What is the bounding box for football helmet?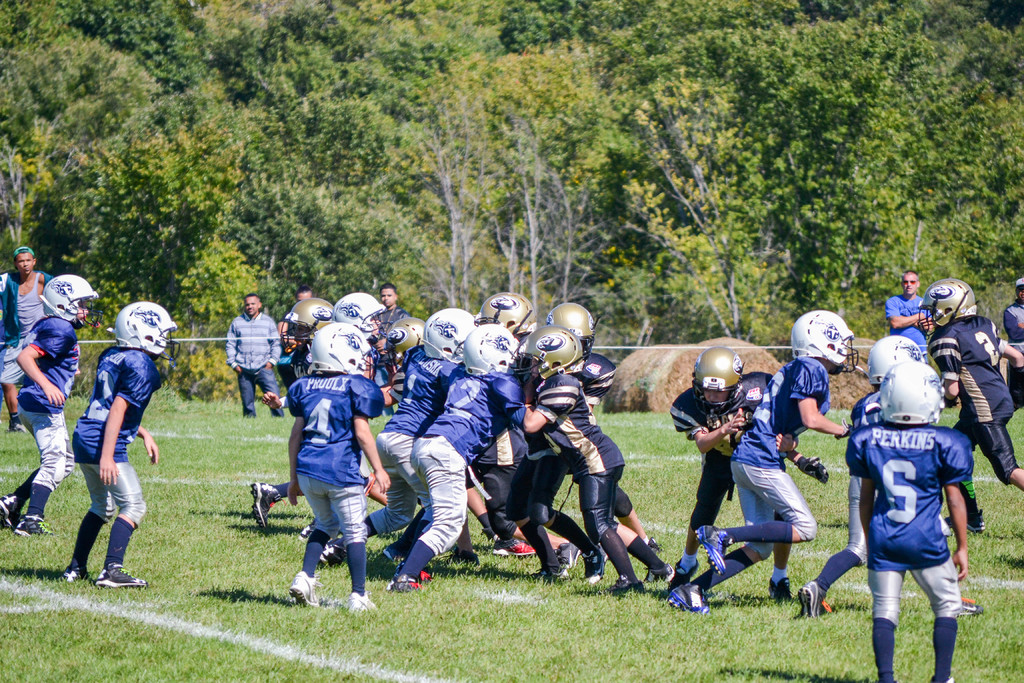
x1=42 y1=279 x2=110 y2=325.
